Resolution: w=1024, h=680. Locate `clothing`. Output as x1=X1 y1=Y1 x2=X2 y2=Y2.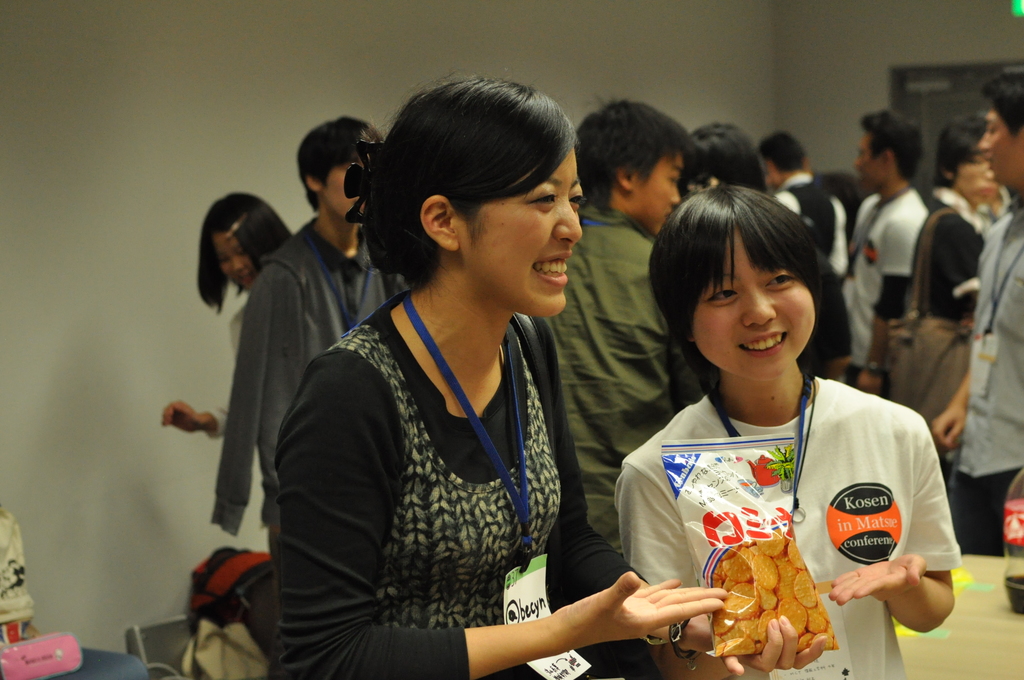
x1=950 y1=194 x2=1023 y2=569.
